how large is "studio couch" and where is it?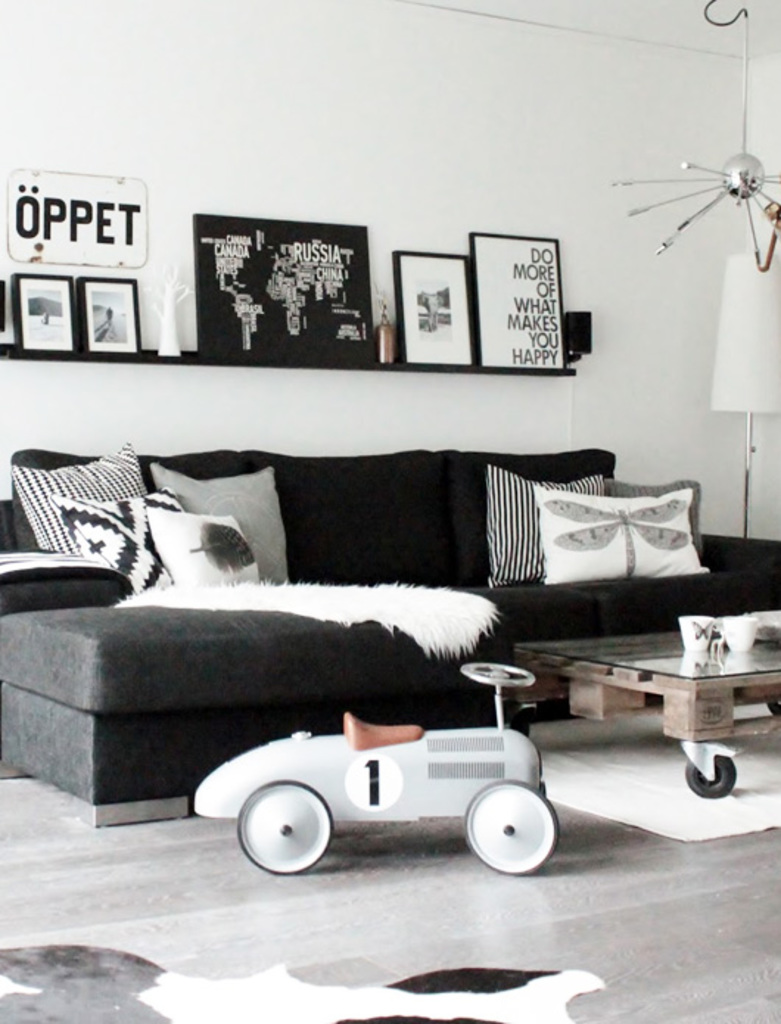
Bounding box: bbox=[0, 446, 780, 828].
